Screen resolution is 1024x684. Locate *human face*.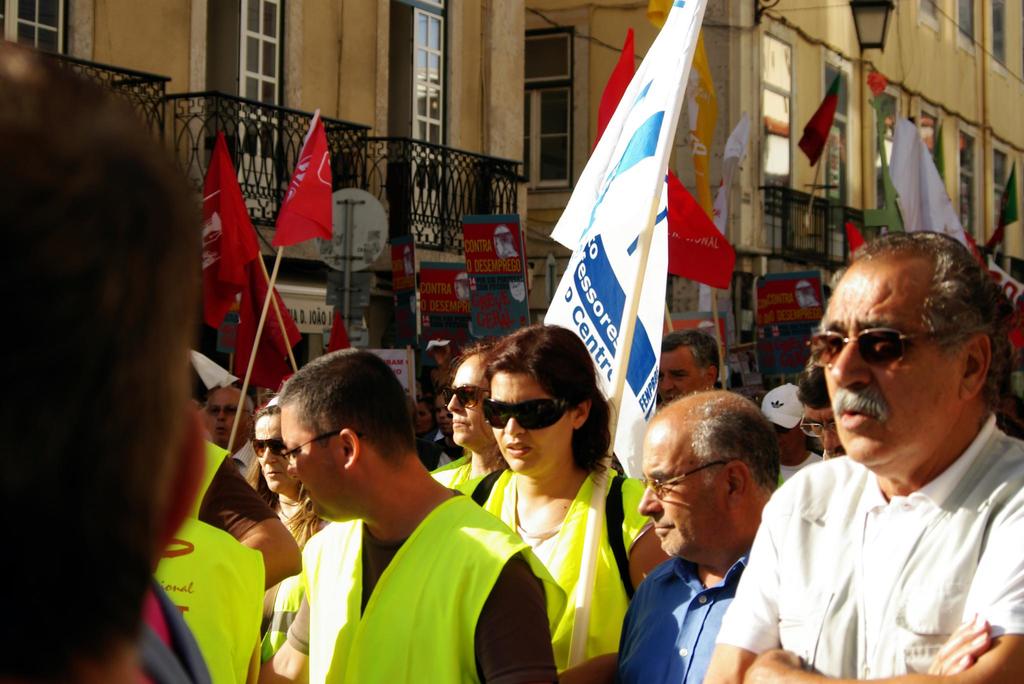
box=[820, 258, 961, 463].
